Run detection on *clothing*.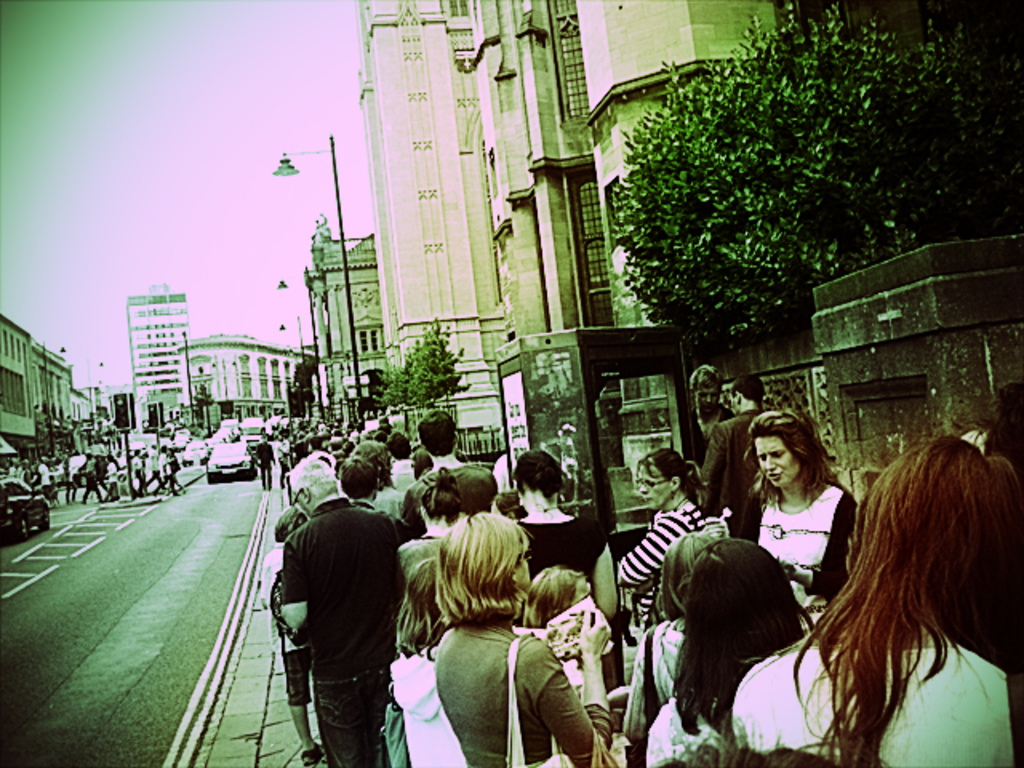
Result: rect(624, 622, 686, 741).
